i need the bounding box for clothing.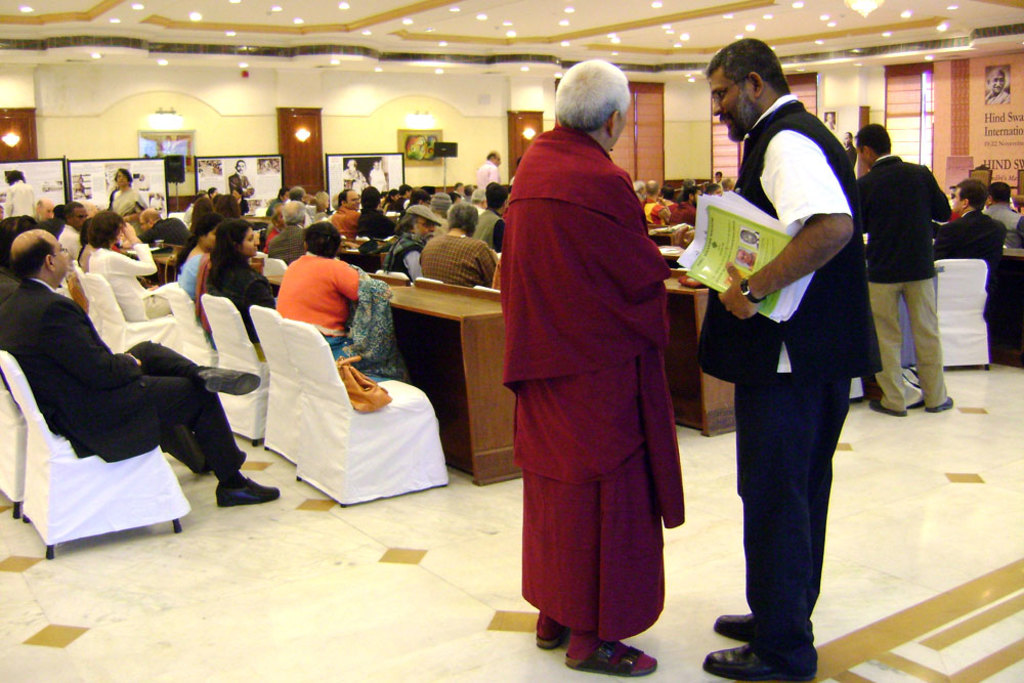
Here it is: bbox=[416, 233, 500, 290].
